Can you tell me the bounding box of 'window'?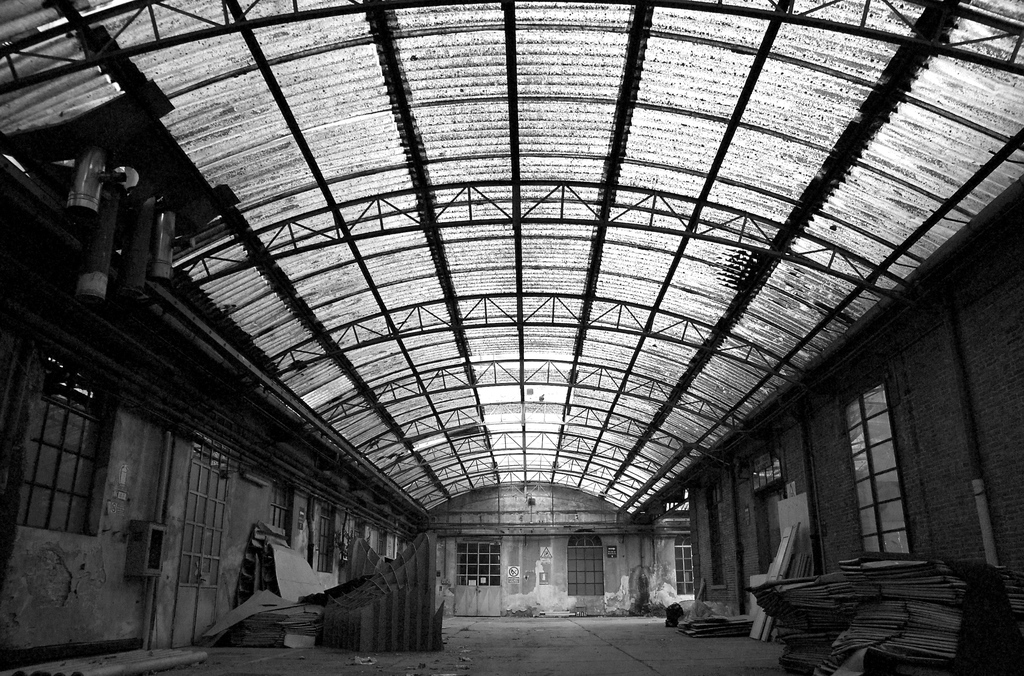
pyautogui.locateOnScreen(19, 341, 118, 537).
